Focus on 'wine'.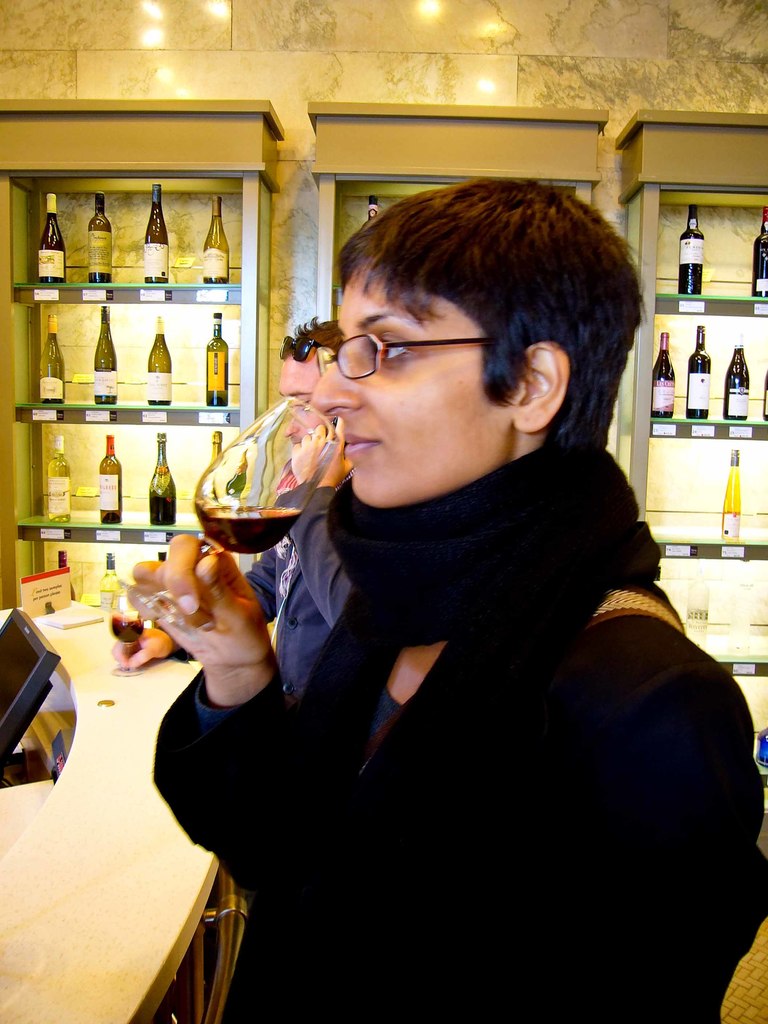
Focused at [x1=144, y1=185, x2=168, y2=283].
